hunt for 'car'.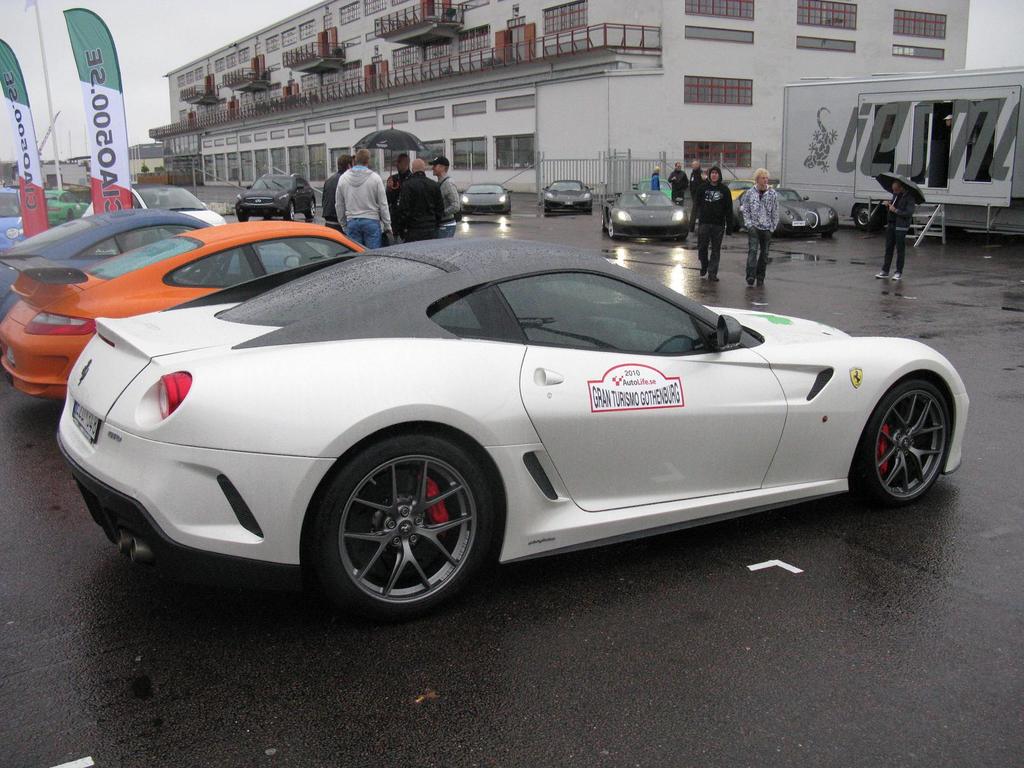
Hunted down at crop(54, 239, 972, 617).
